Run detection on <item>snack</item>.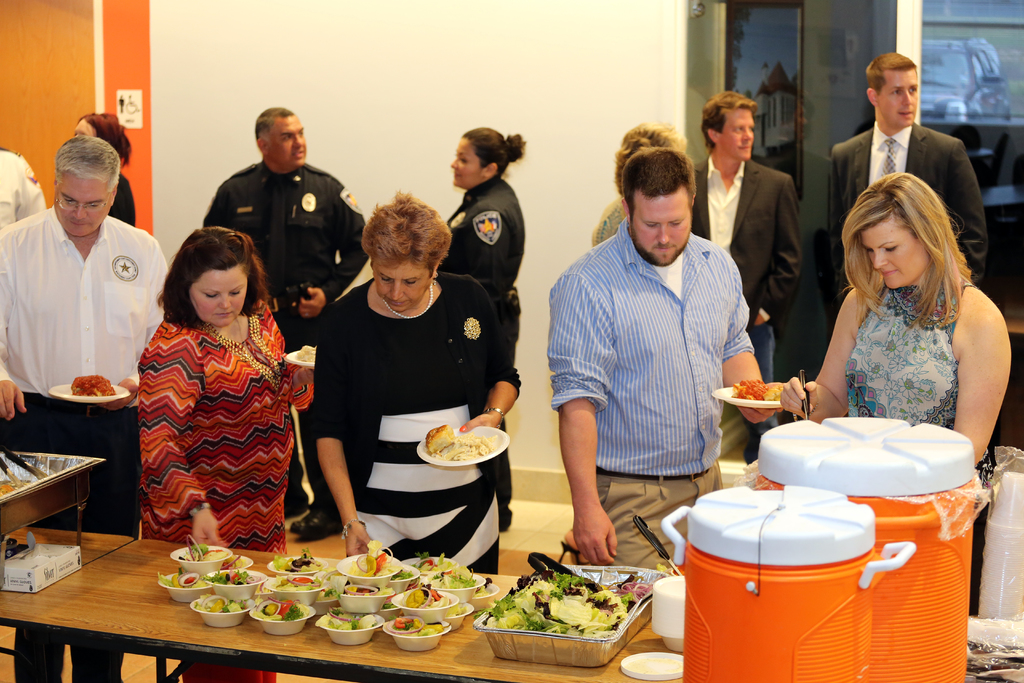
Result: 69, 379, 104, 397.
